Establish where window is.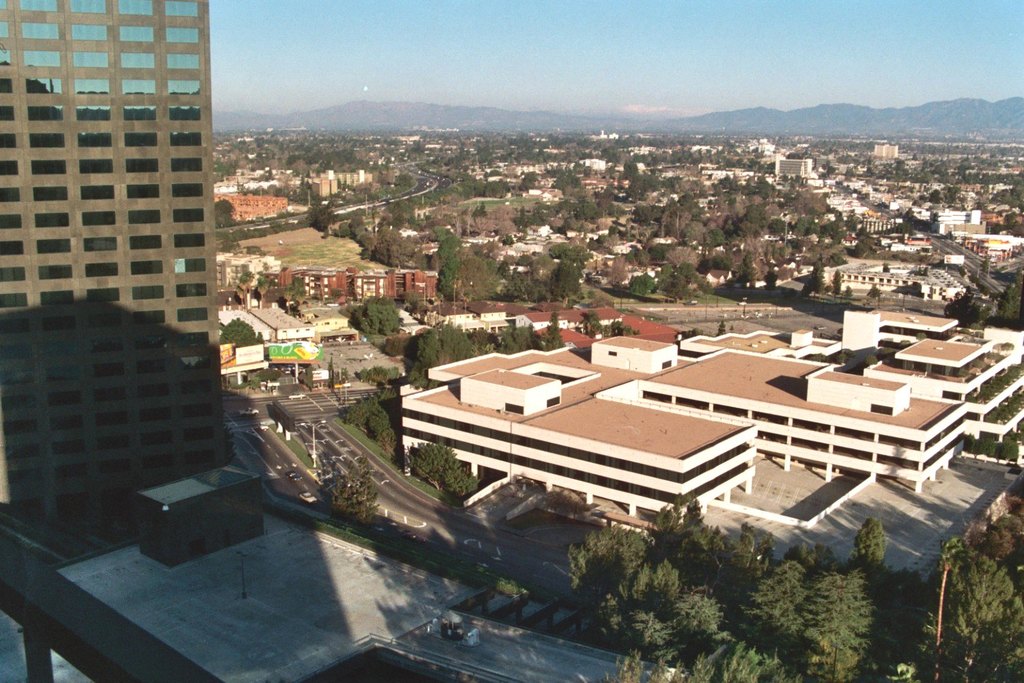
Established at 13, 497, 43, 510.
